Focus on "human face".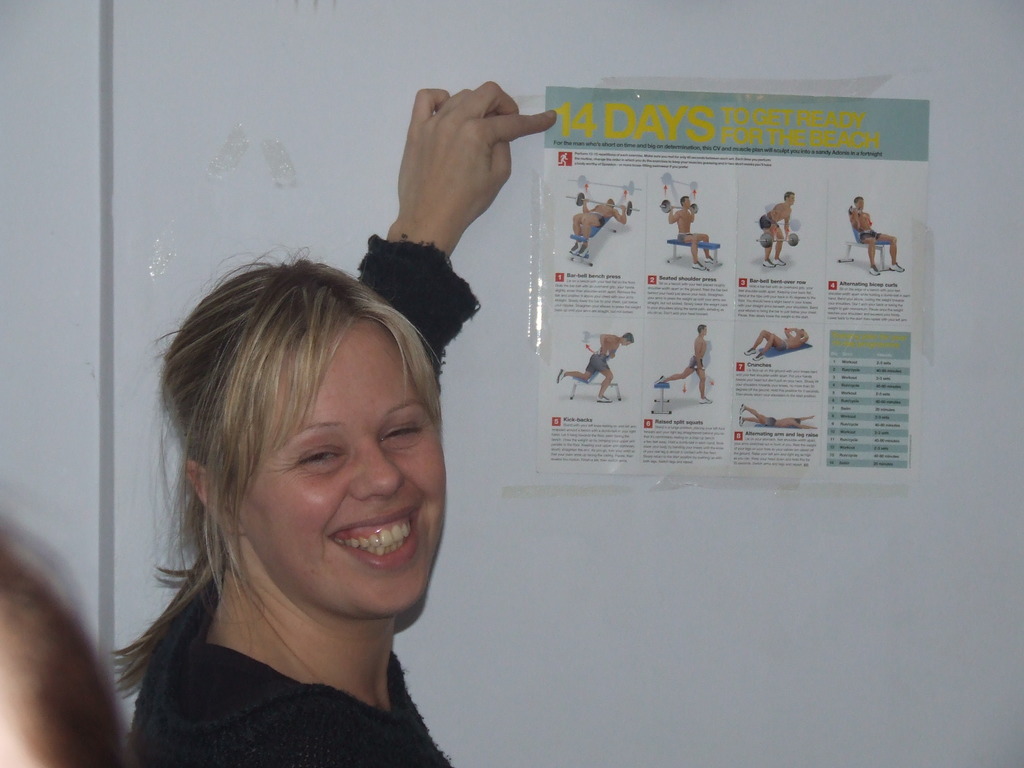
Focused at left=239, top=318, right=447, bottom=620.
